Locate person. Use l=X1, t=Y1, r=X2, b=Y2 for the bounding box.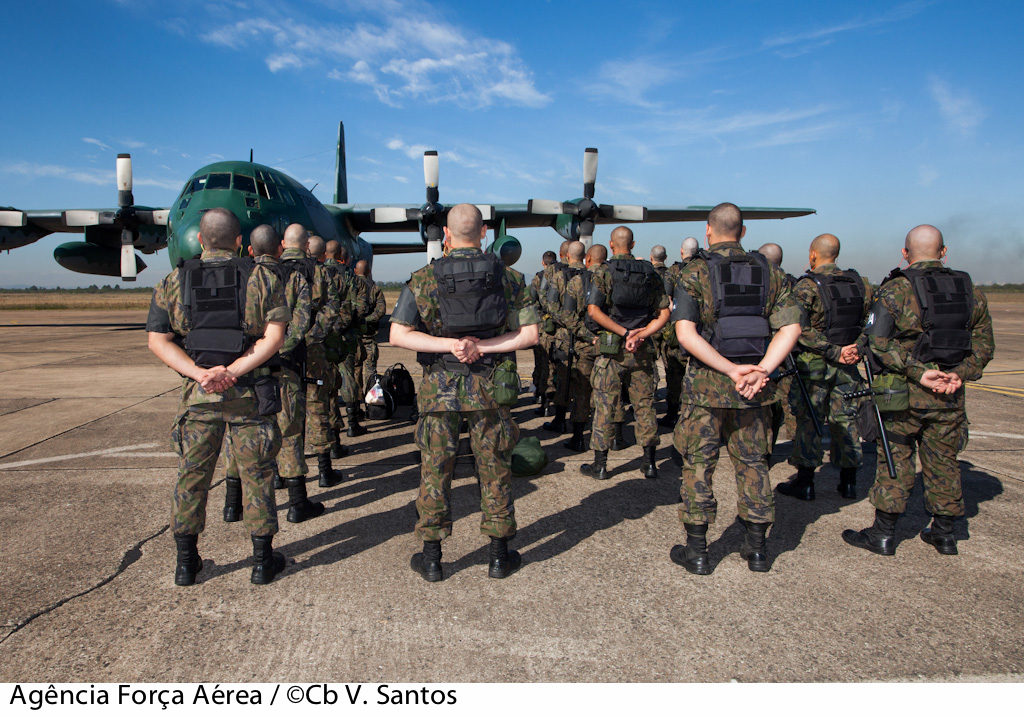
l=773, t=231, r=878, b=503.
